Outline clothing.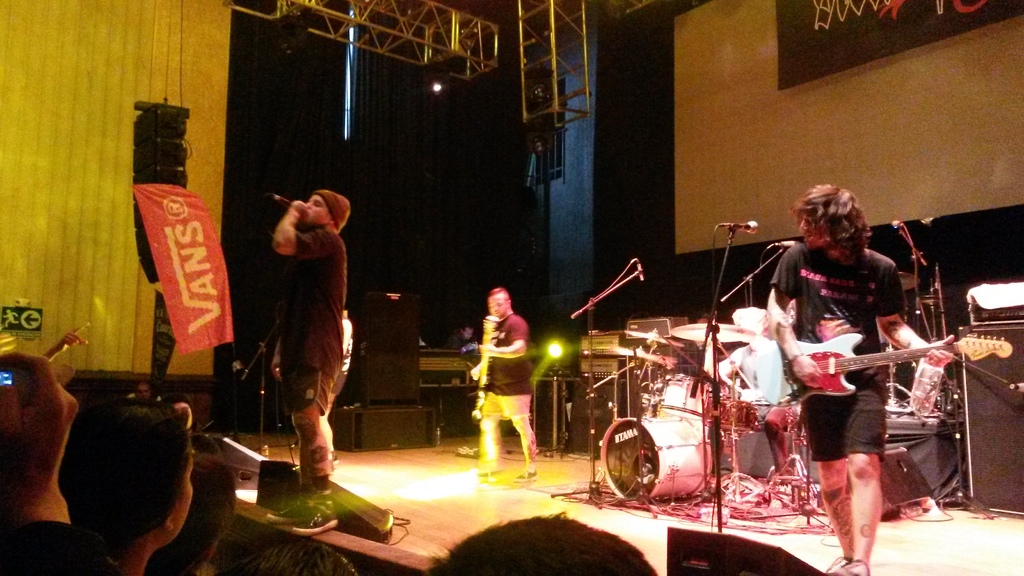
Outline: [446, 329, 475, 354].
